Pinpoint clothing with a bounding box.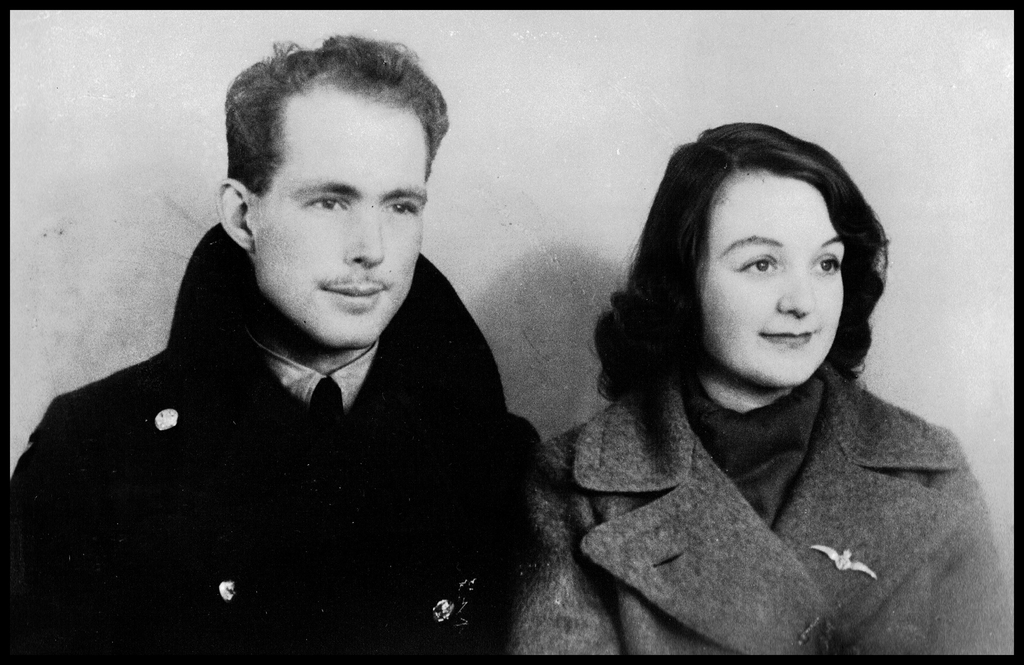
box=[3, 220, 554, 664].
